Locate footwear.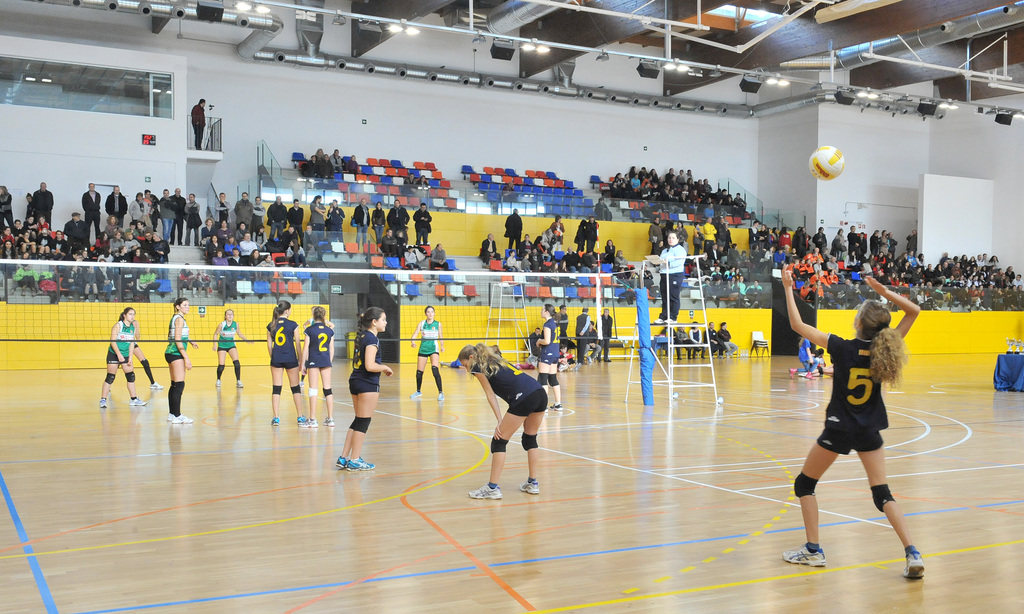
Bounding box: l=557, t=366, r=568, b=373.
